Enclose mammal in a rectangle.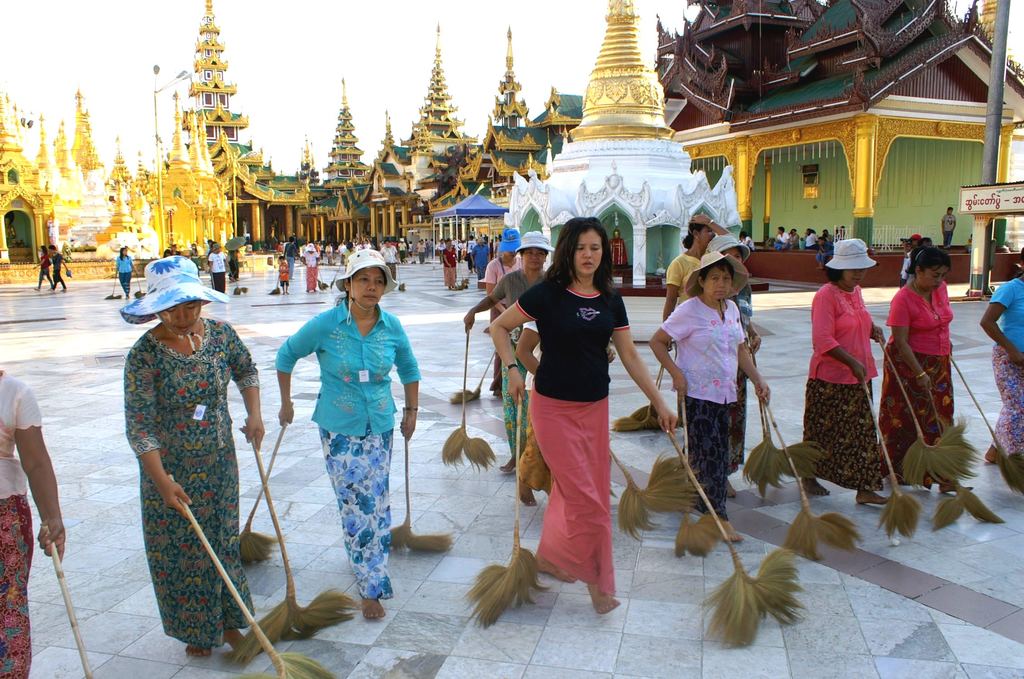
[444,238,458,290].
